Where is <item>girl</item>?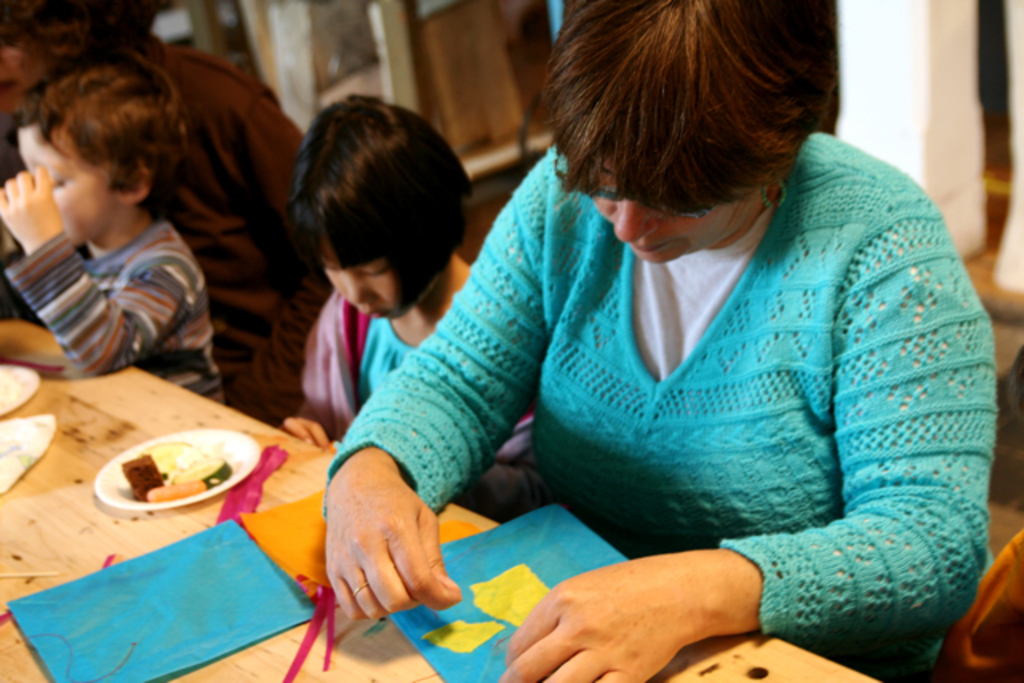
{"x1": 280, "y1": 94, "x2": 541, "y2": 510}.
